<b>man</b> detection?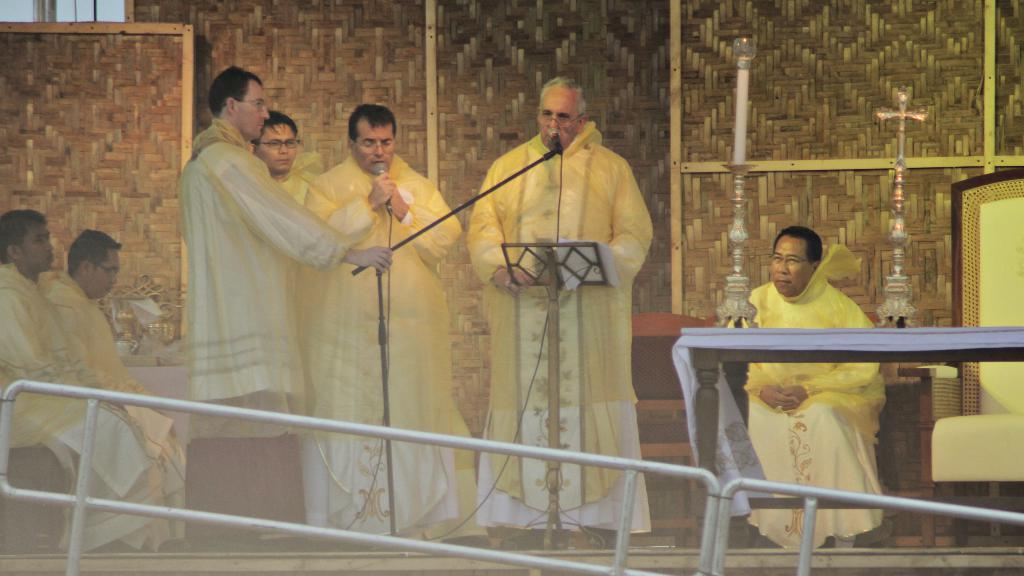
{"x1": 258, "y1": 116, "x2": 336, "y2": 225}
